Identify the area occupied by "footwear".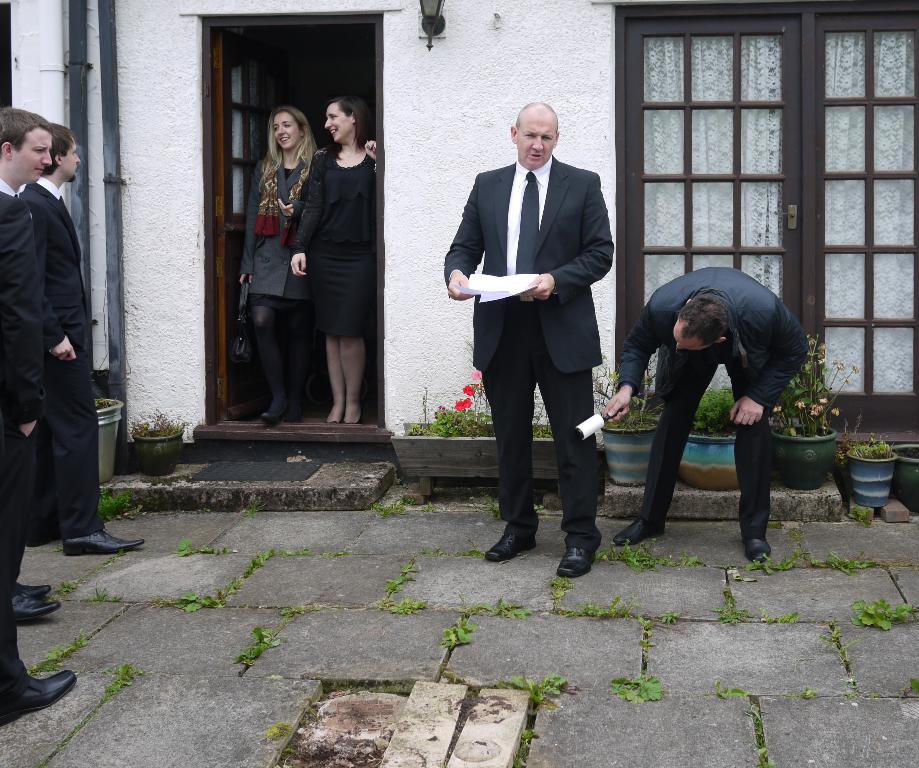
Area: left=16, top=584, right=53, bottom=593.
